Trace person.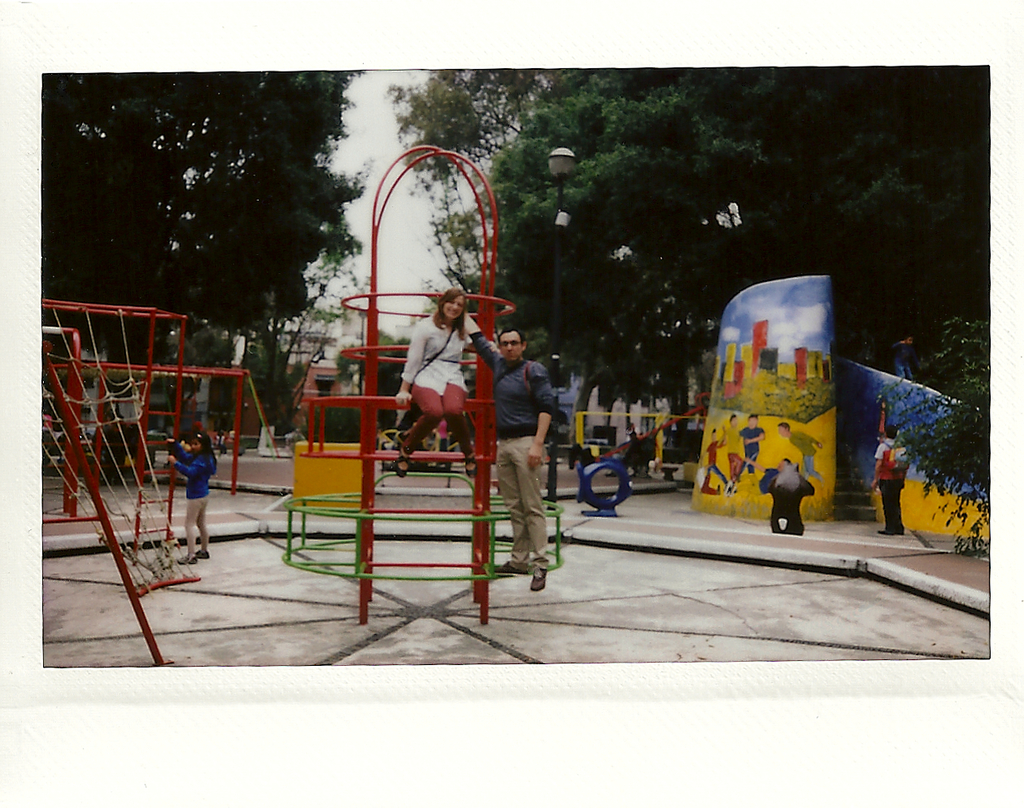
Traced to box=[398, 292, 497, 477].
